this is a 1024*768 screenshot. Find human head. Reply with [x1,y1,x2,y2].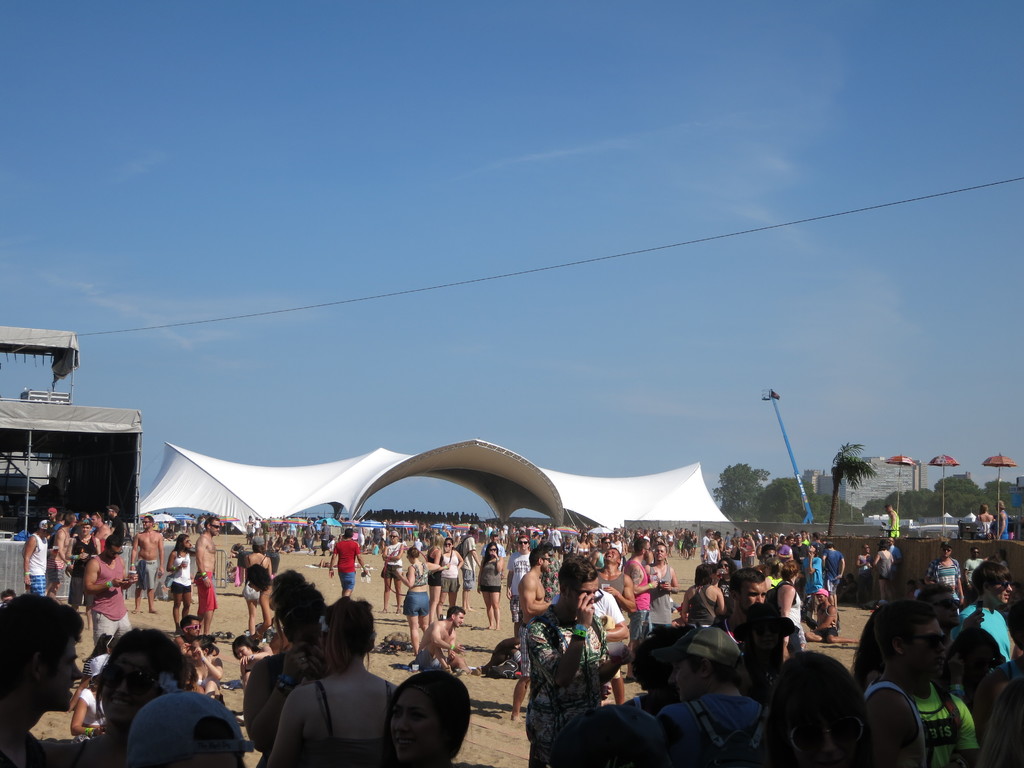
[977,503,989,519].
